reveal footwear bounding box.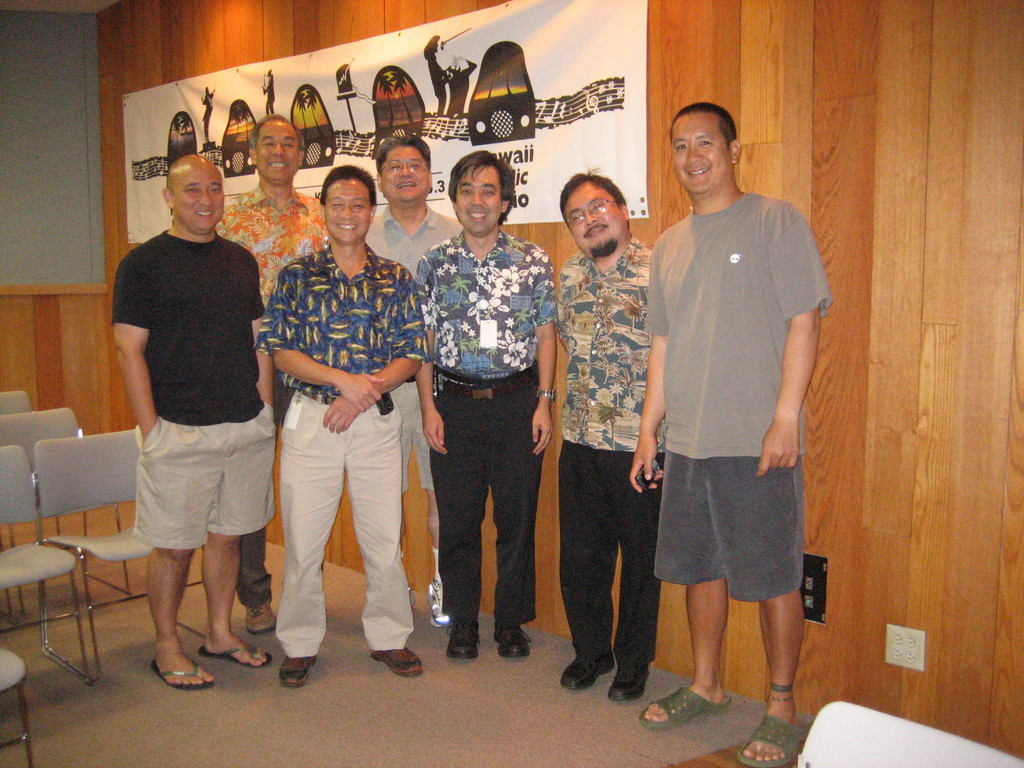
Revealed: [left=244, top=603, right=276, bottom=636].
